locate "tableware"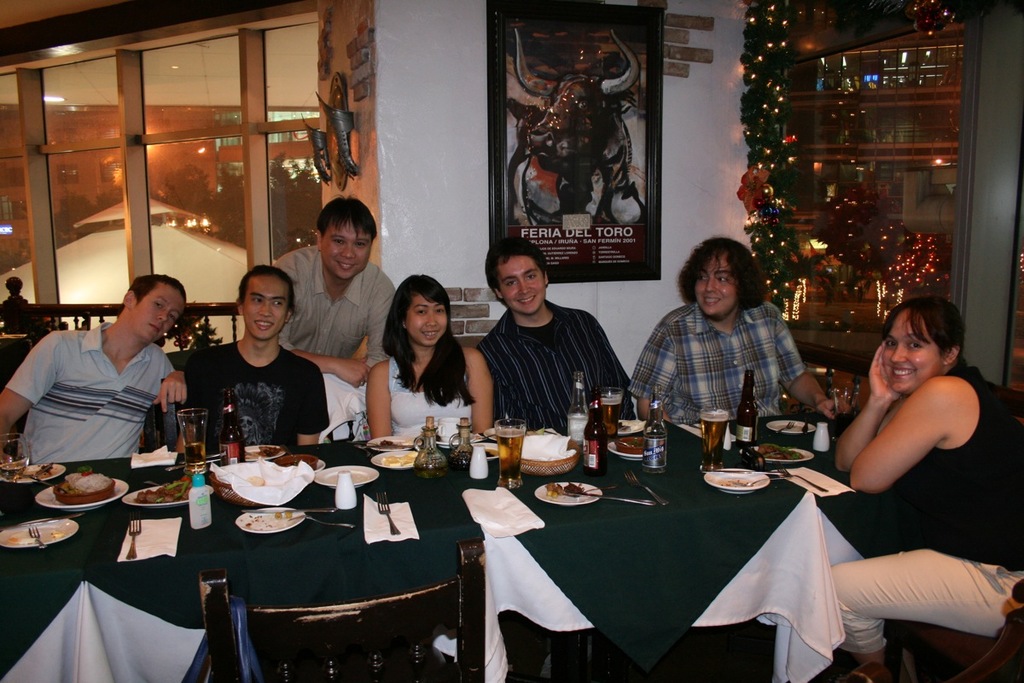
<bbox>3, 454, 67, 488</bbox>
